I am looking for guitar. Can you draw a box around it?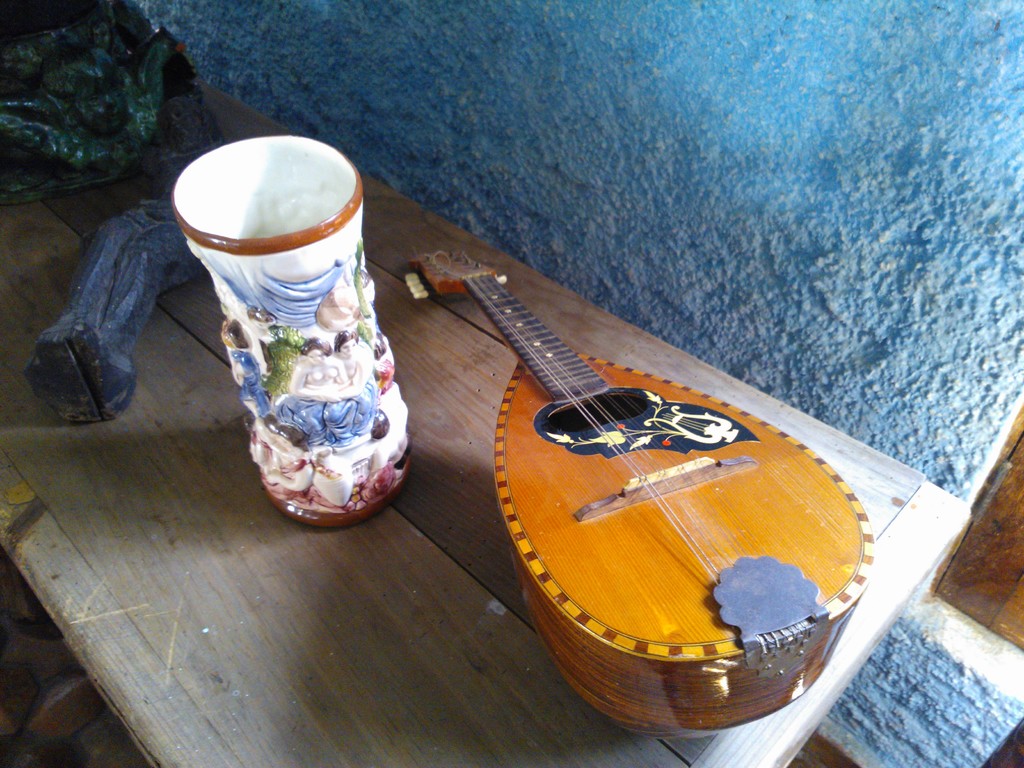
Sure, the bounding box is detection(400, 164, 862, 704).
